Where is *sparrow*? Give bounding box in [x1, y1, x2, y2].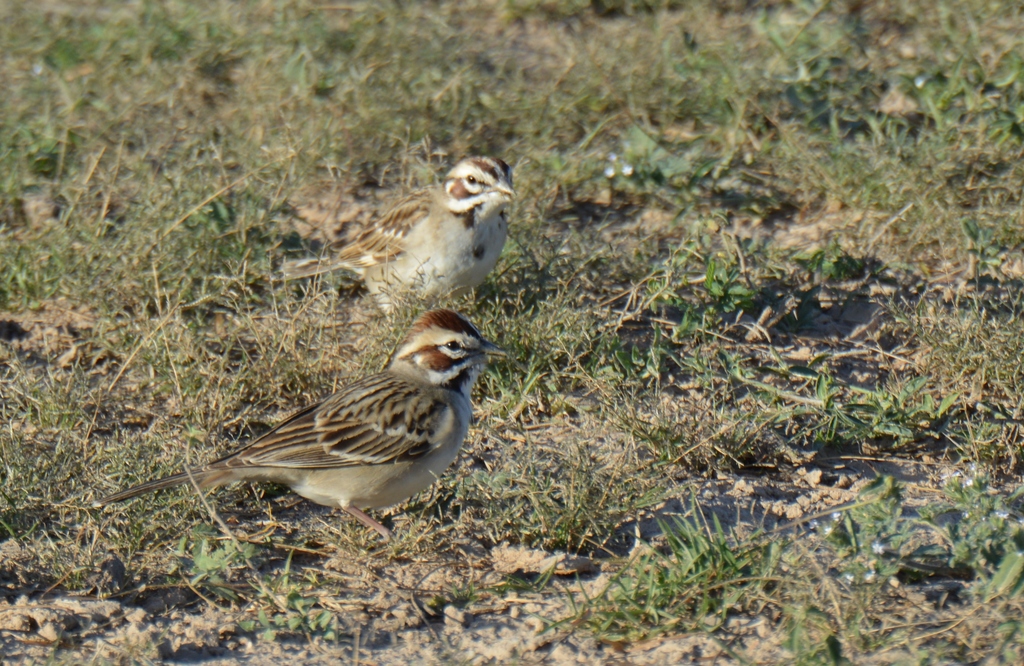
[278, 156, 513, 305].
